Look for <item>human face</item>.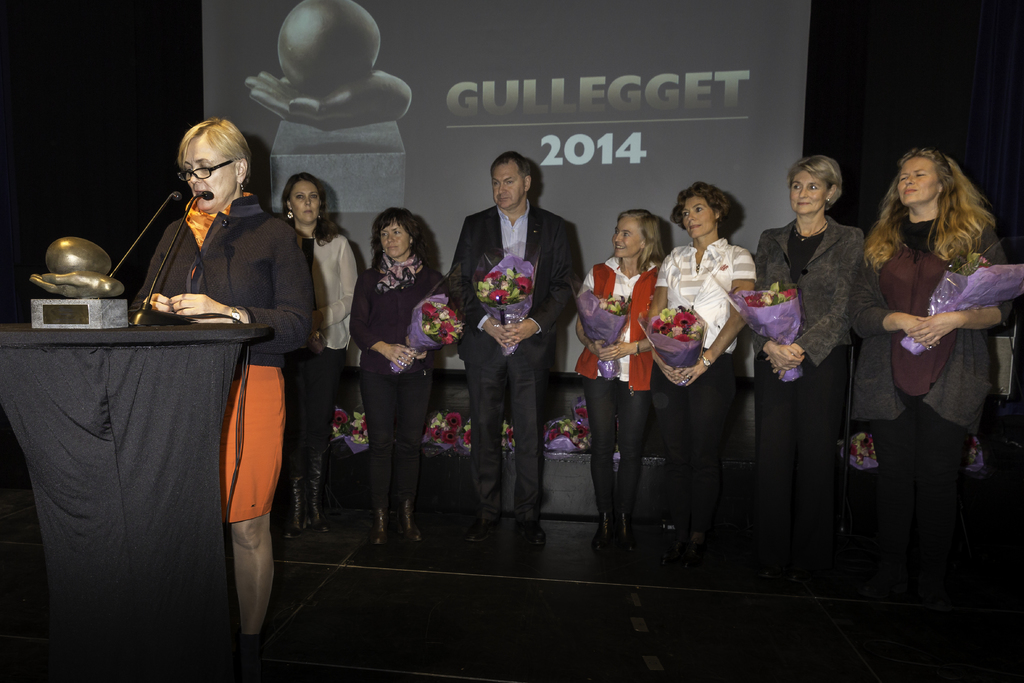
Found: bbox=(381, 220, 410, 258).
